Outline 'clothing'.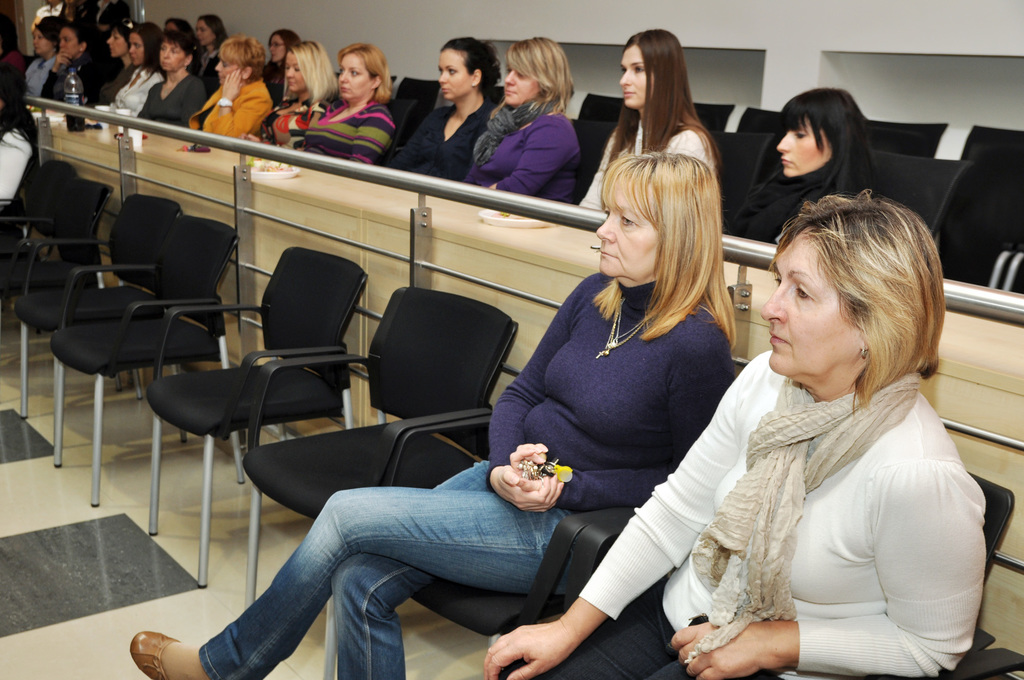
Outline: (140, 69, 212, 127).
